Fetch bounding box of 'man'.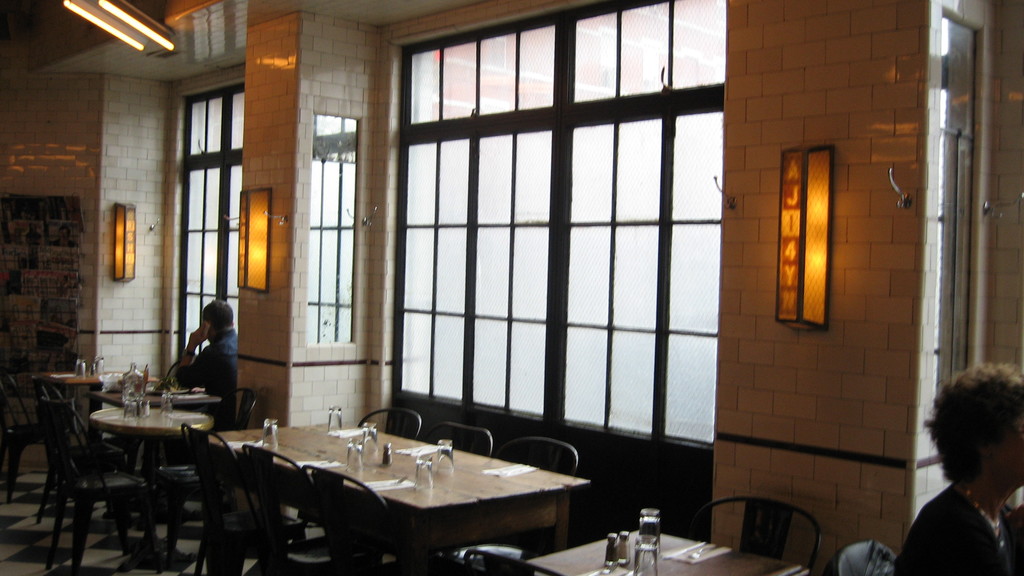
Bbox: rect(165, 301, 236, 397).
